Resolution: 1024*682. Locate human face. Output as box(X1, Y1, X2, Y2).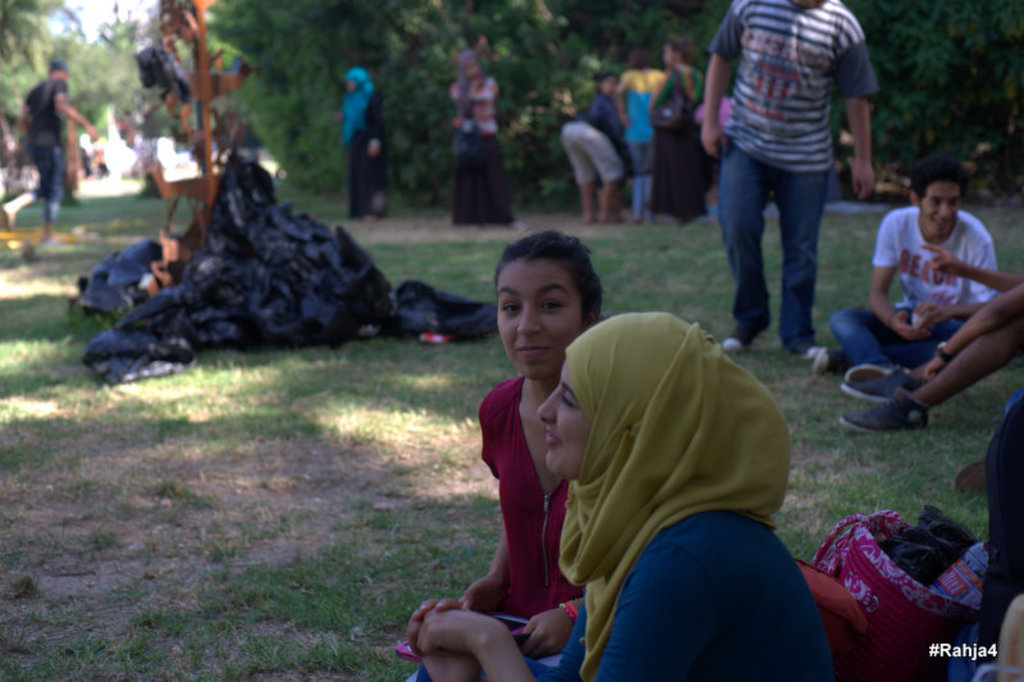
box(923, 188, 966, 238).
